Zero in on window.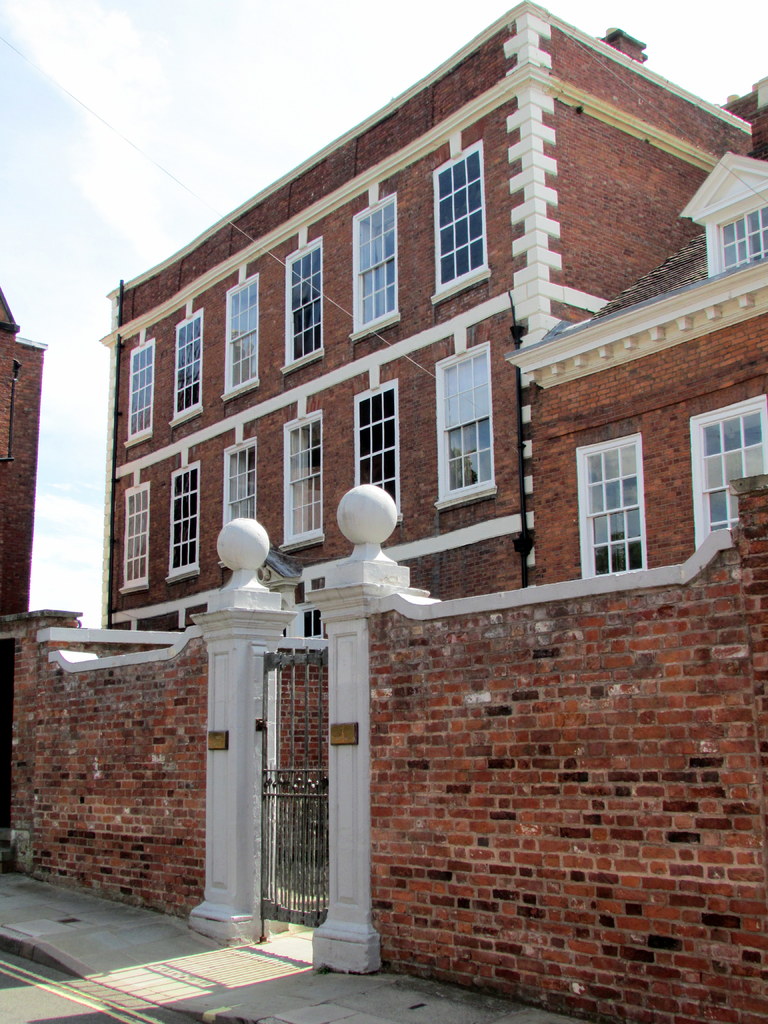
Zeroed in: <box>163,461,205,581</box>.
